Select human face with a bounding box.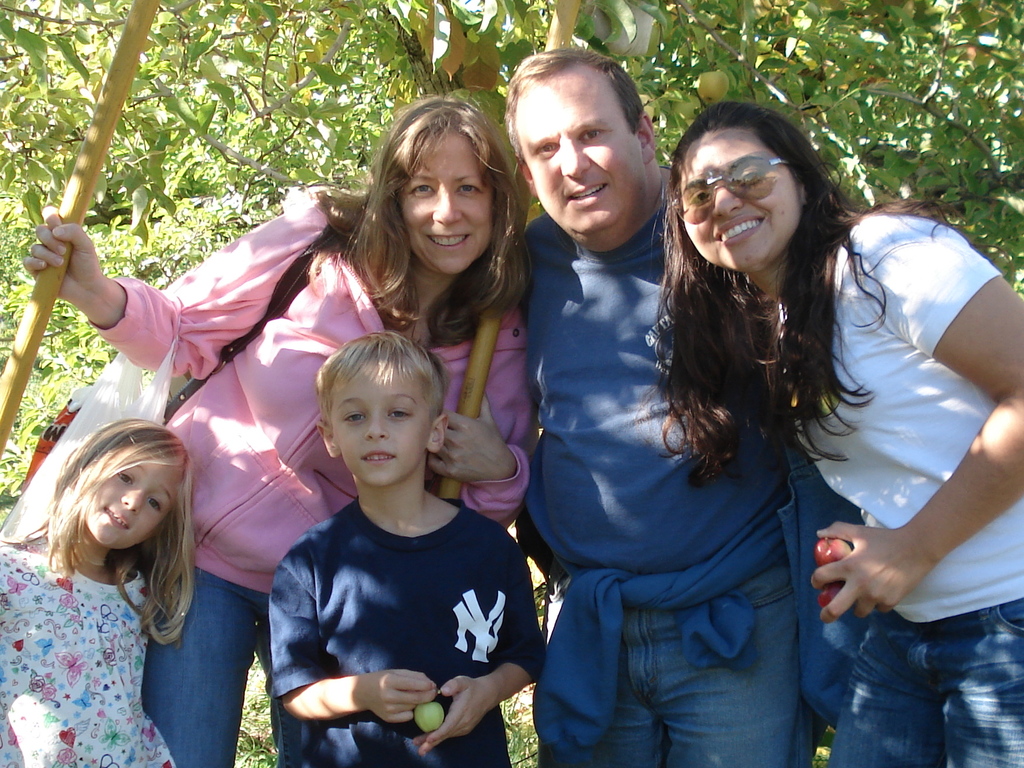
684 126 795 268.
